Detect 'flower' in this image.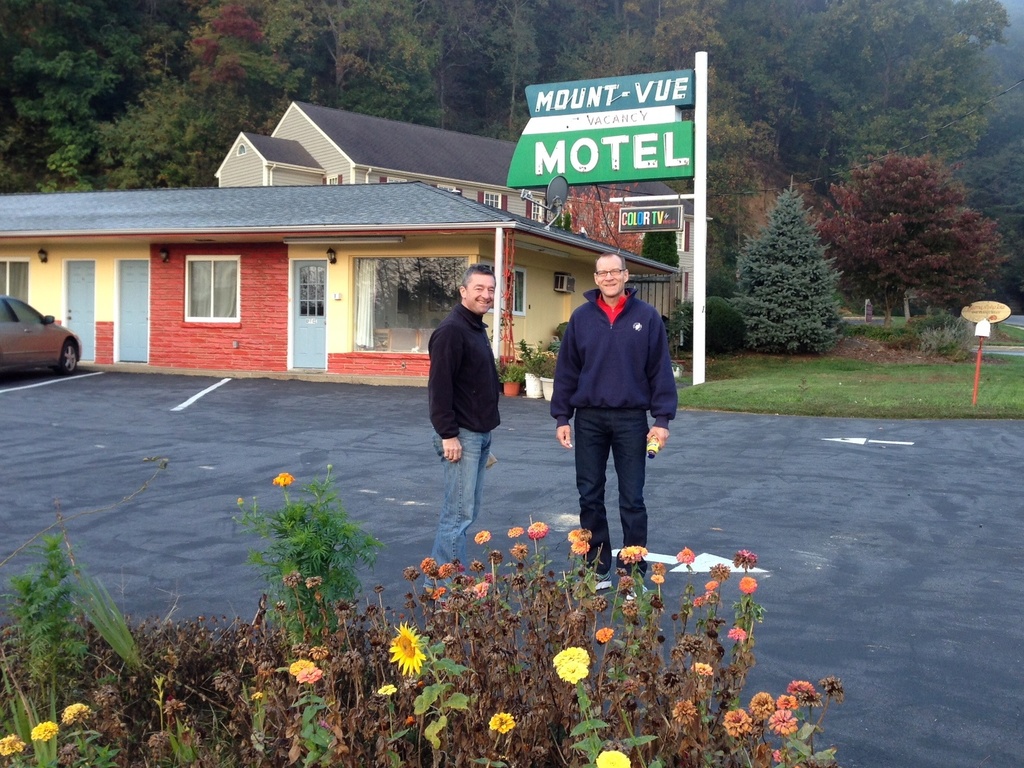
Detection: bbox=(286, 659, 327, 683).
